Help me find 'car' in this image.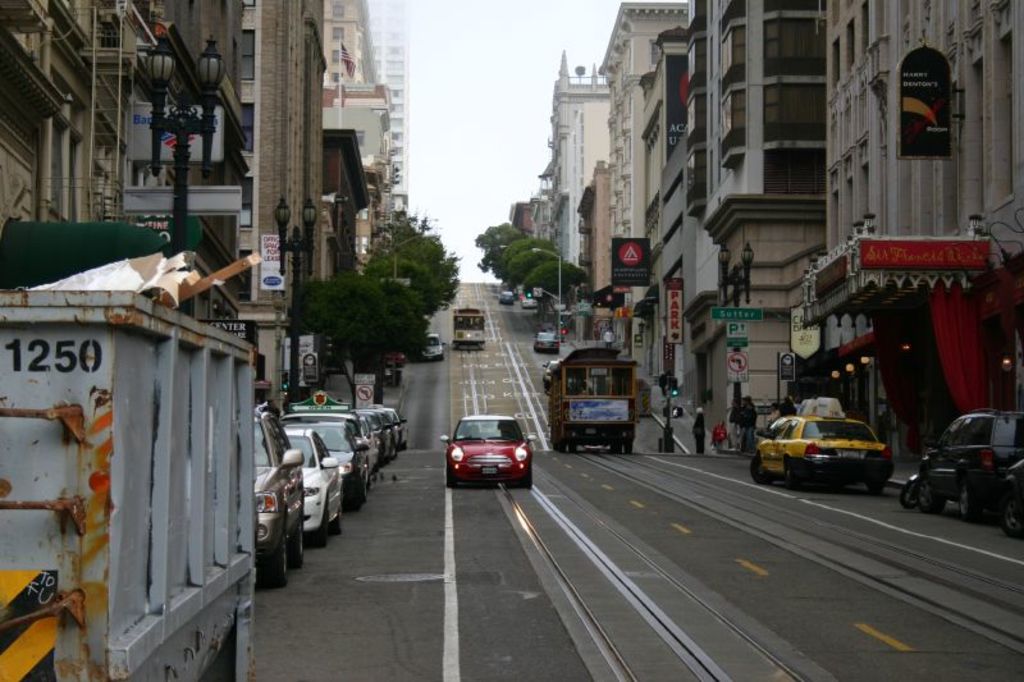
Found it: <box>498,289,516,305</box>.
